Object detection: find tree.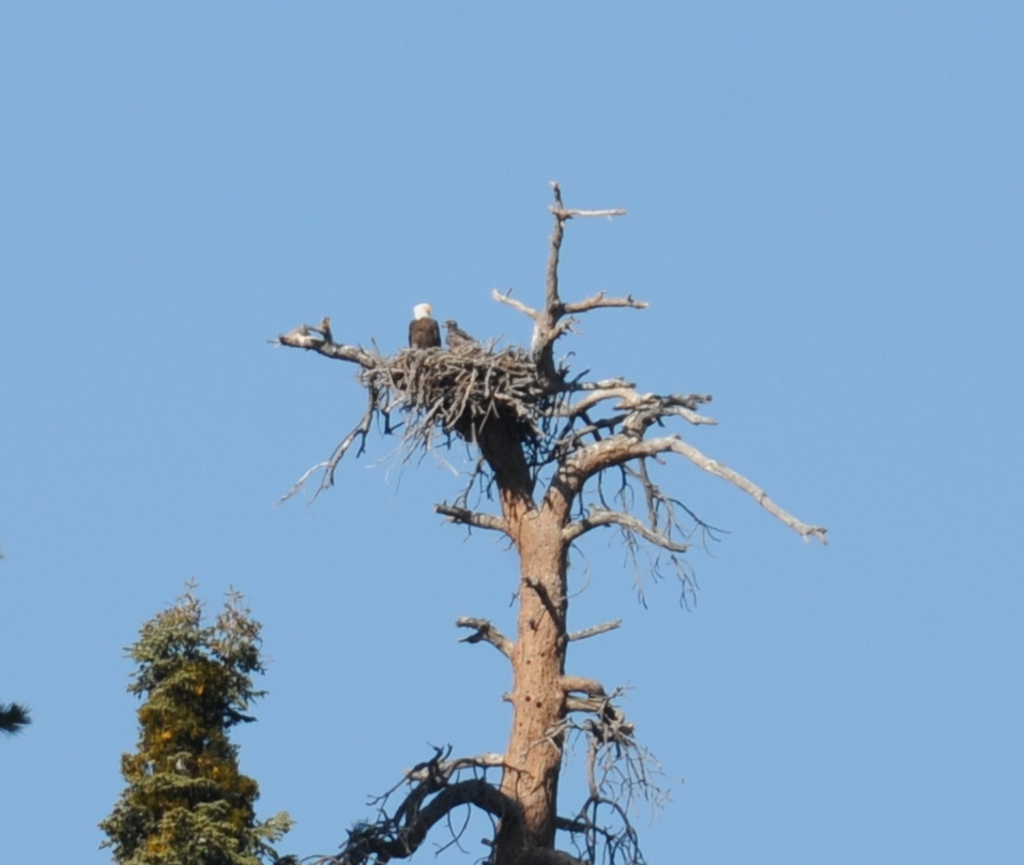
left=96, top=567, right=275, bottom=854.
